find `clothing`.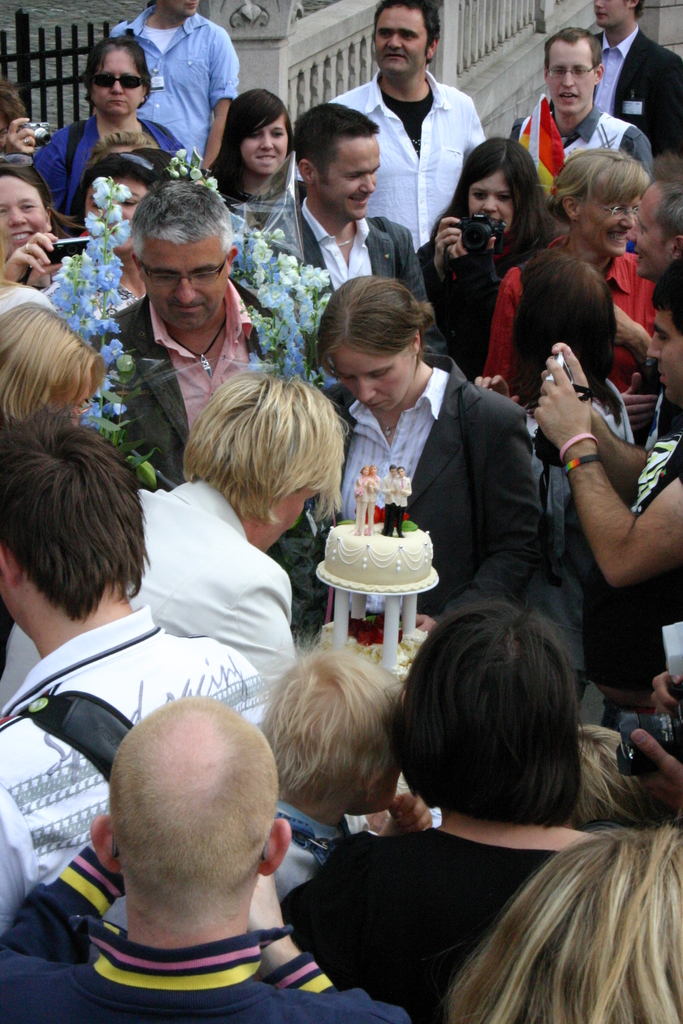
(282,824,585,1023).
